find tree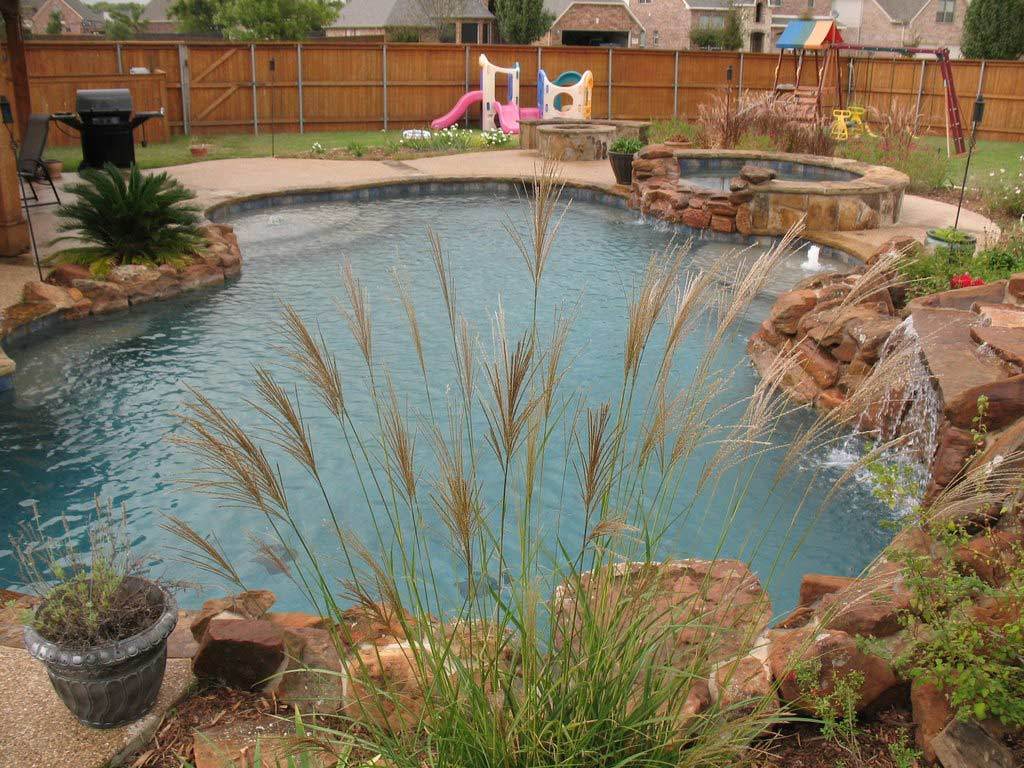
x1=492, y1=0, x2=562, y2=50
